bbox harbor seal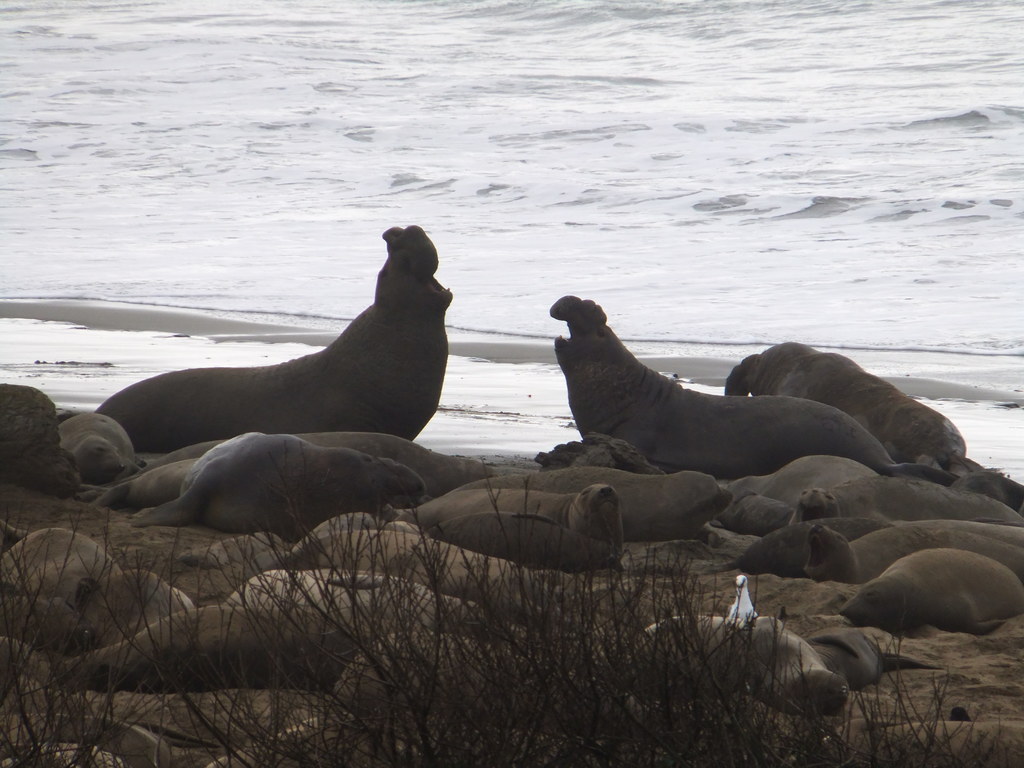
<bbox>721, 341, 966, 470</bbox>
